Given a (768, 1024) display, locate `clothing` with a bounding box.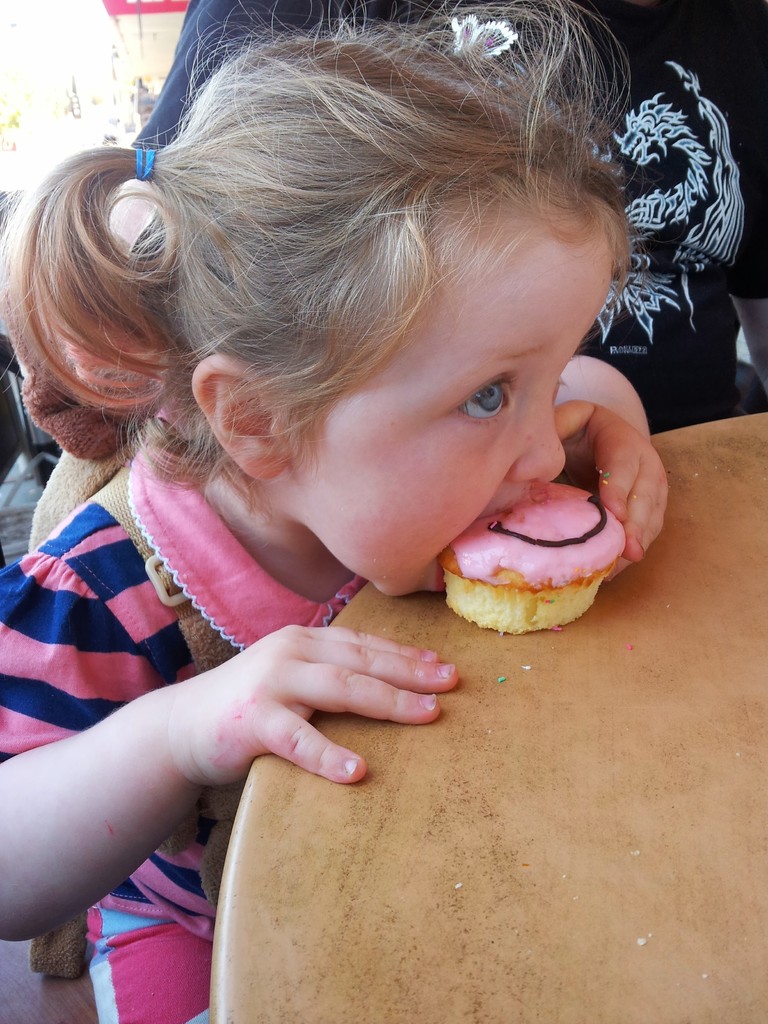
Located: region(132, 0, 767, 433).
